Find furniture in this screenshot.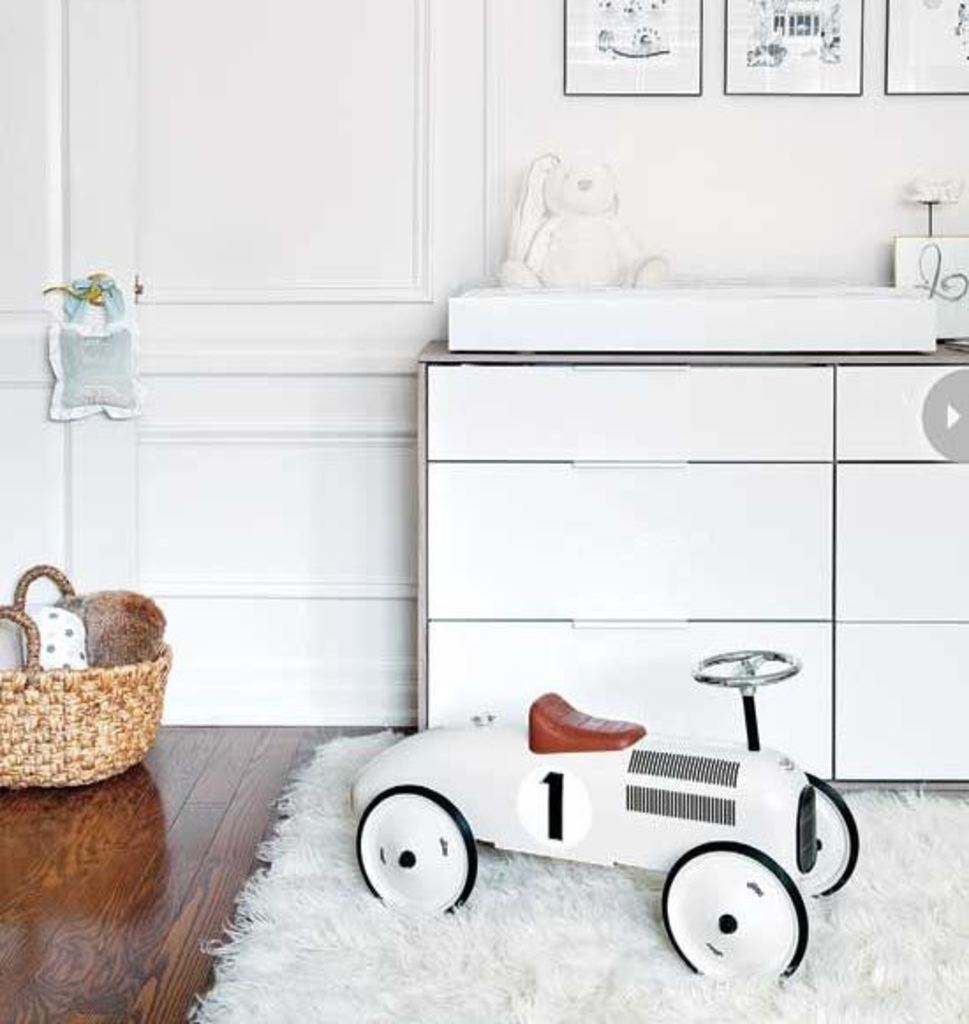
The bounding box for furniture is locate(403, 335, 967, 791).
